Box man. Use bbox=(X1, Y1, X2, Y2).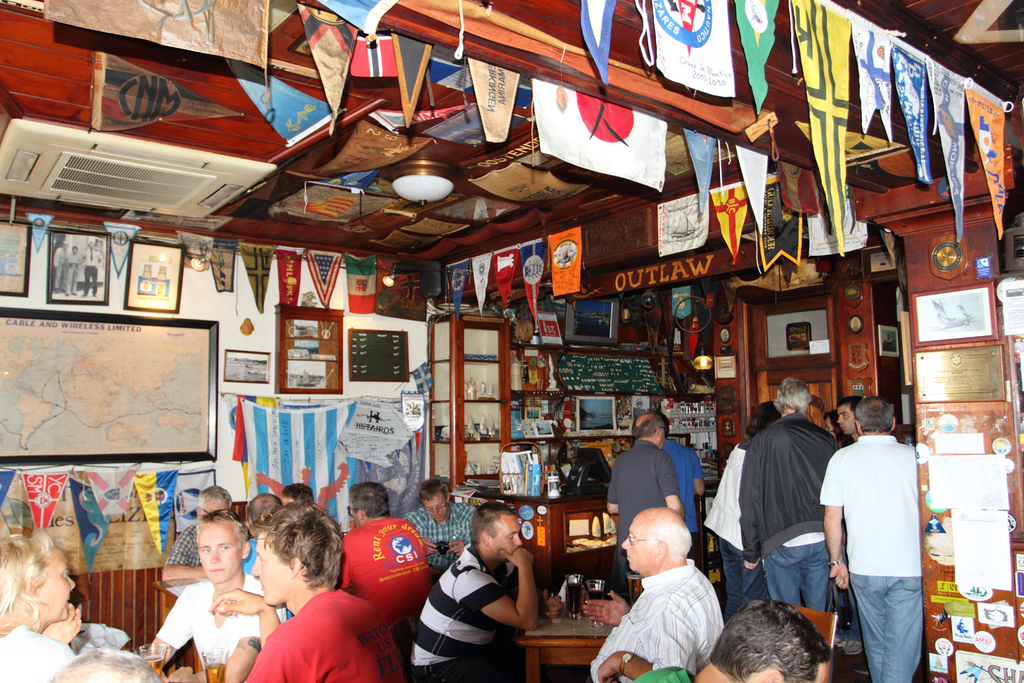
bbox=(140, 511, 287, 682).
